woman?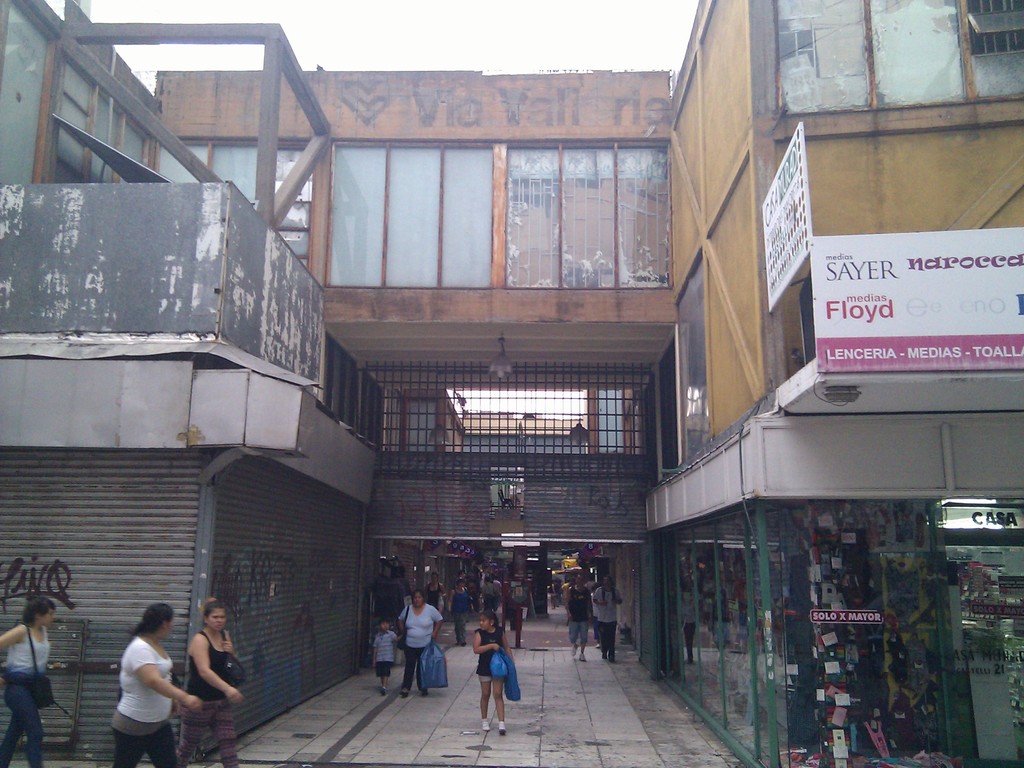
[x1=102, y1=596, x2=201, y2=767]
